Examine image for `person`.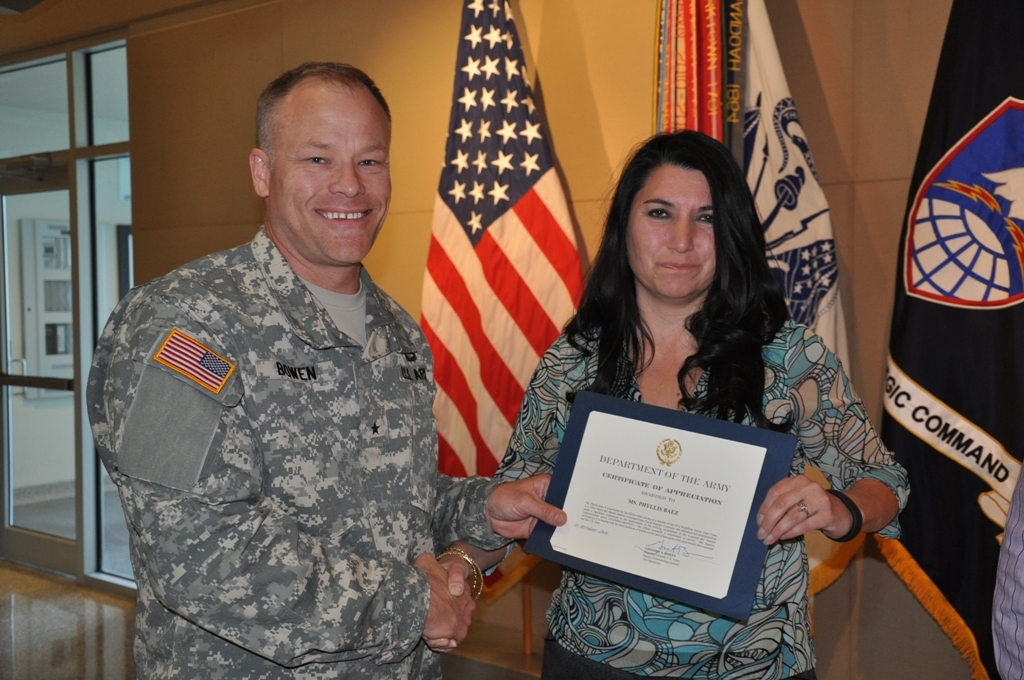
Examination result: 416/131/905/679.
